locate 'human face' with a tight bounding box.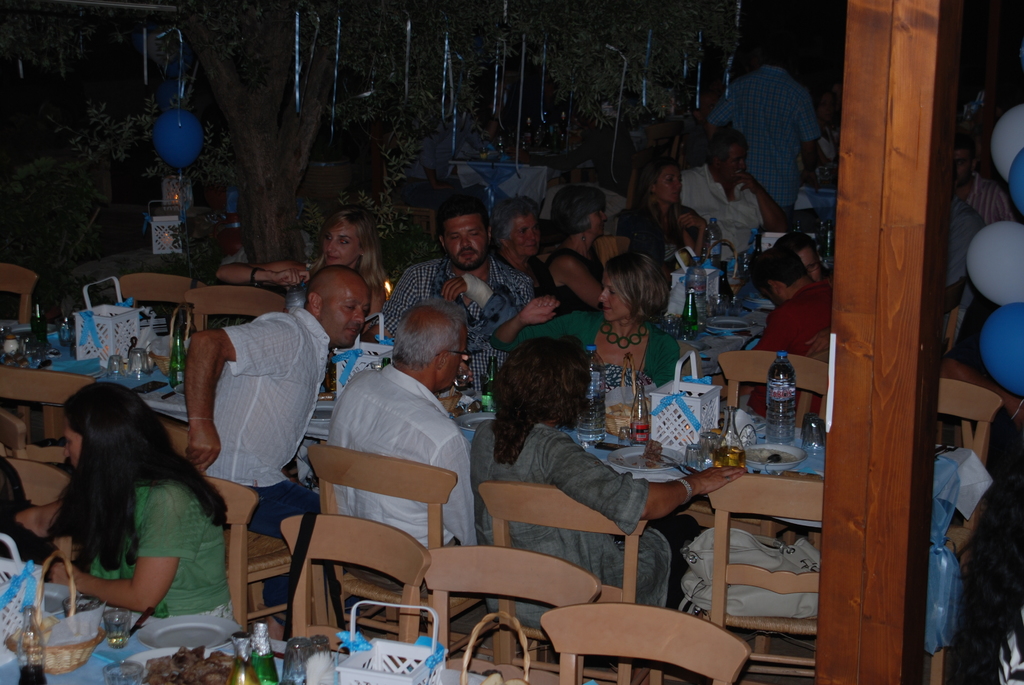
bbox(443, 214, 488, 269).
